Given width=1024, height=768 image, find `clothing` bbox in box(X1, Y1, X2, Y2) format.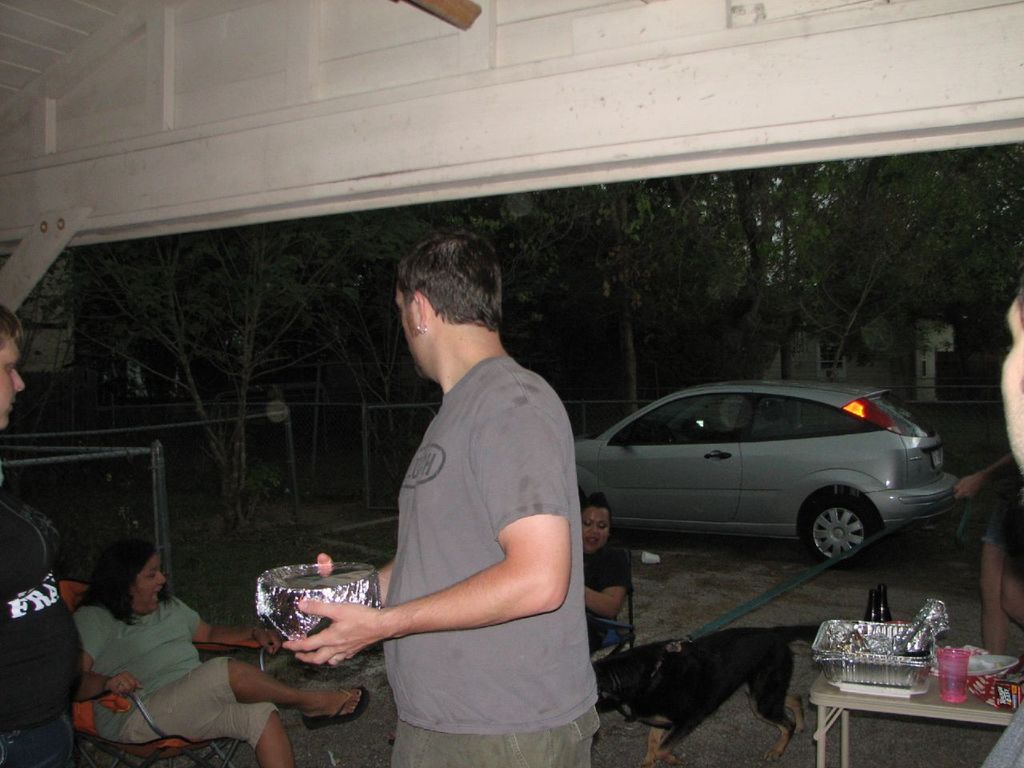
box(979, 698, 1023, 767).
